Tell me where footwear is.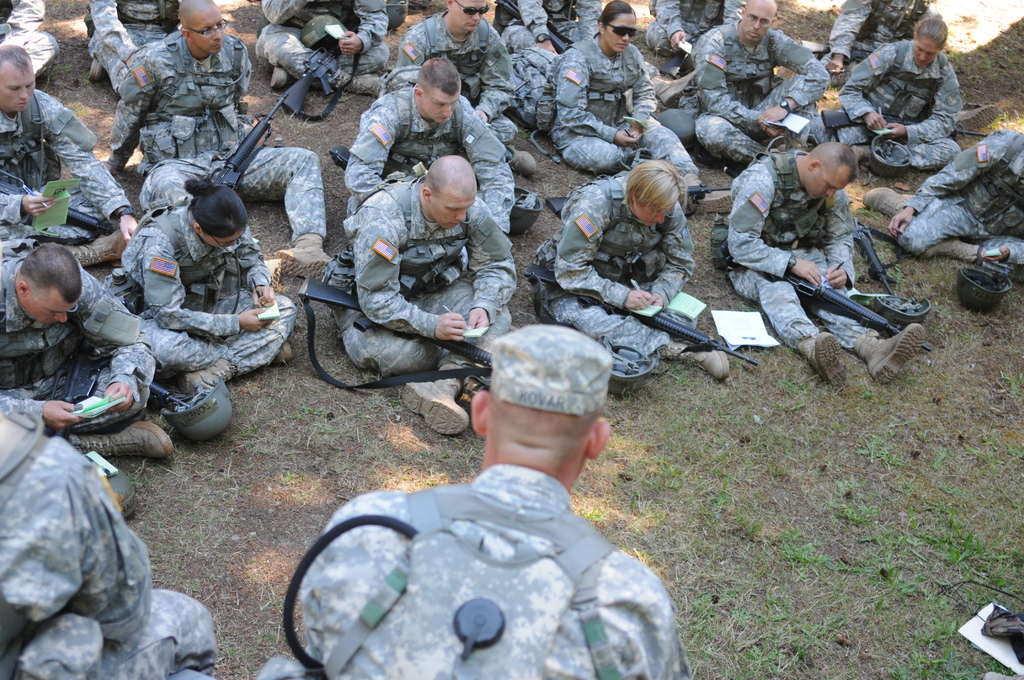
footwear is at rect(82, 415, 176, 469).
